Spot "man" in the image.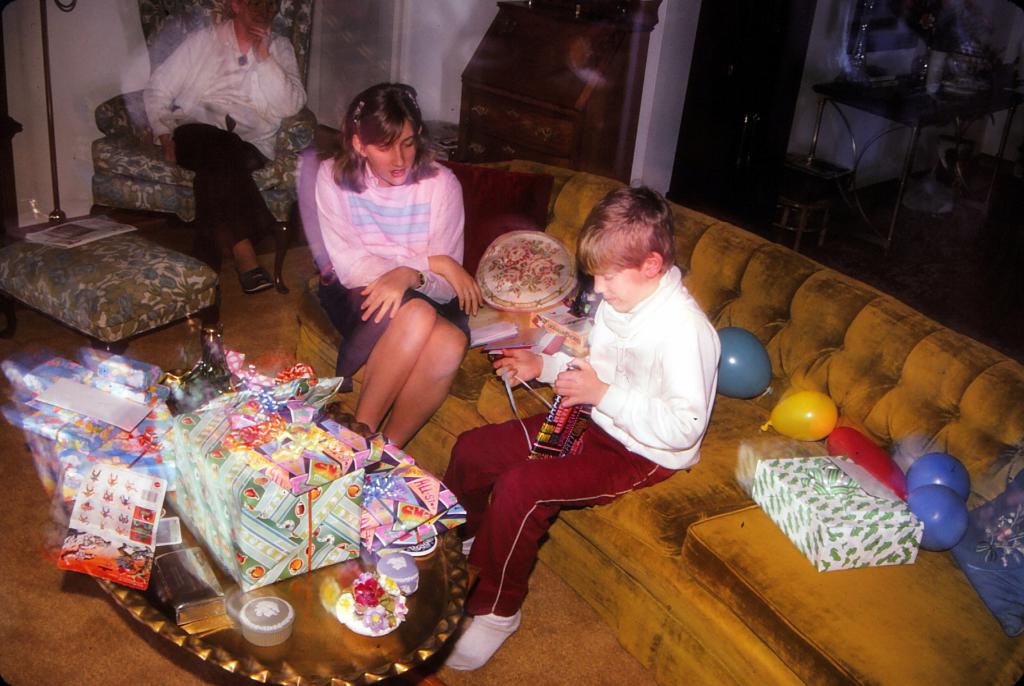
"man" found at select_region(136, 0, 315, 293).
